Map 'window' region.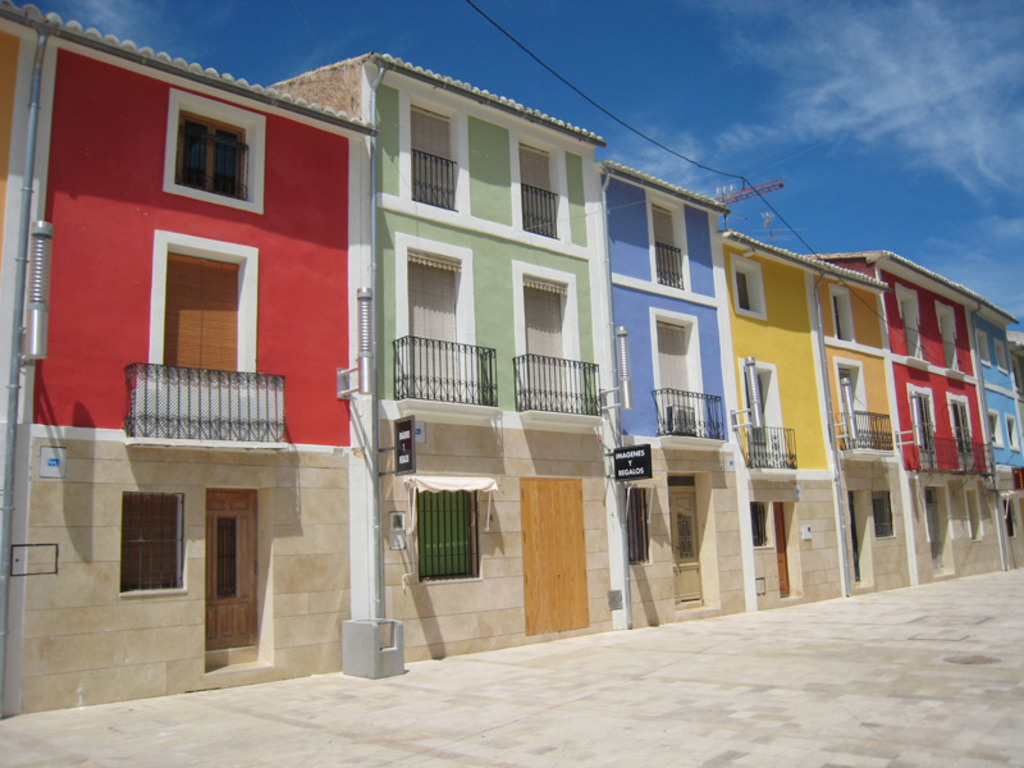
Mapped to select_region(680, 512, 695, 557).
